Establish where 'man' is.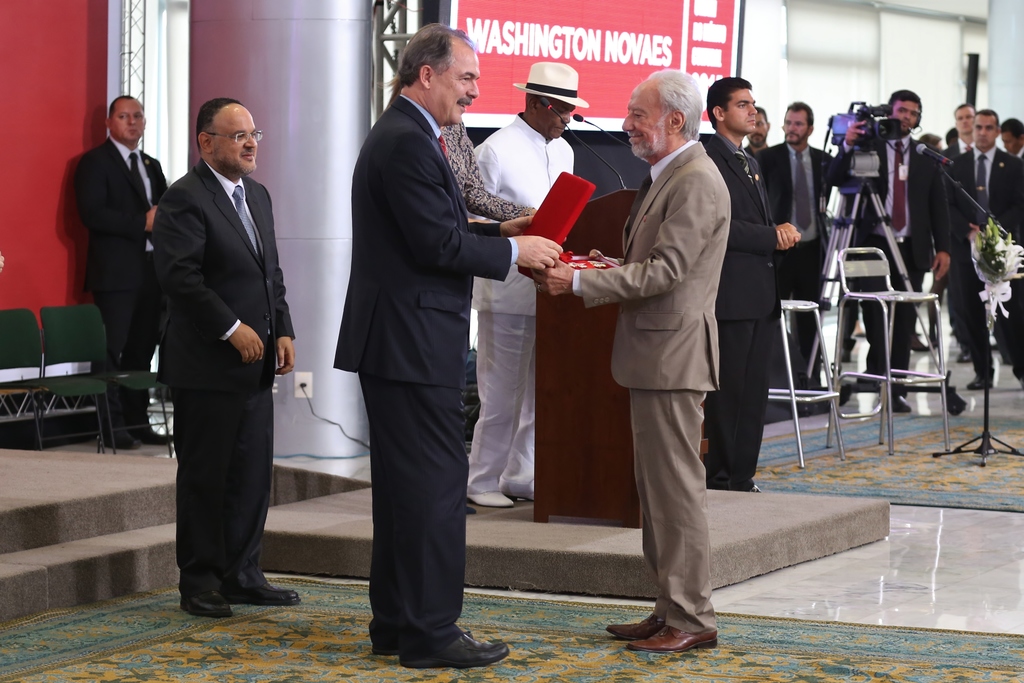
Established at <bbox>998, 117, 1023, 156</bbox>.
